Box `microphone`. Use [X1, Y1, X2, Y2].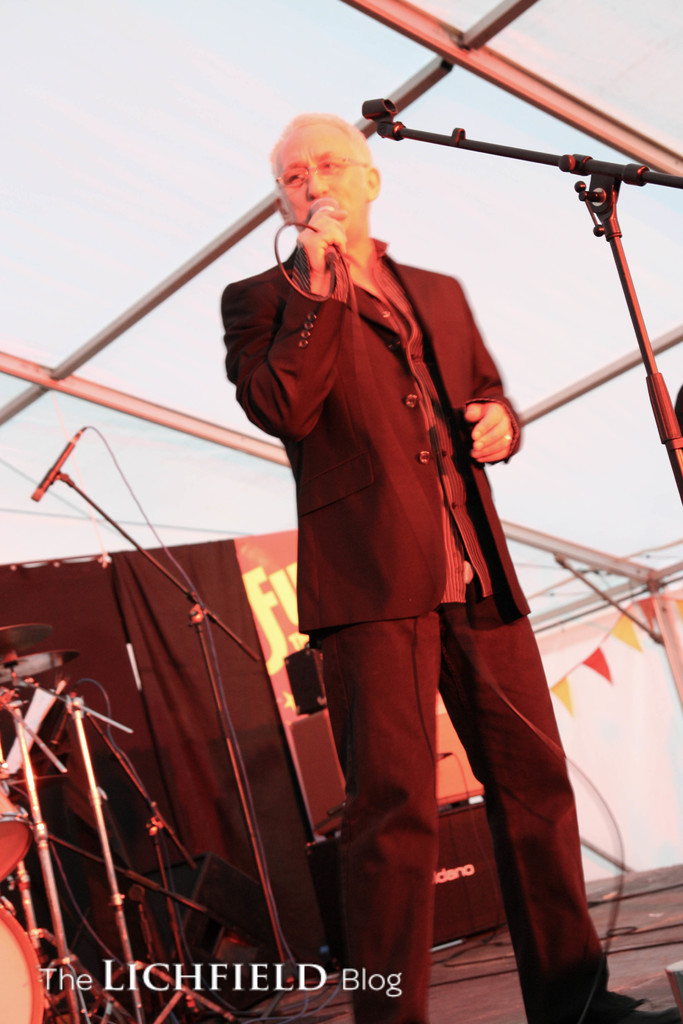
[302, 189, 358, 261].
